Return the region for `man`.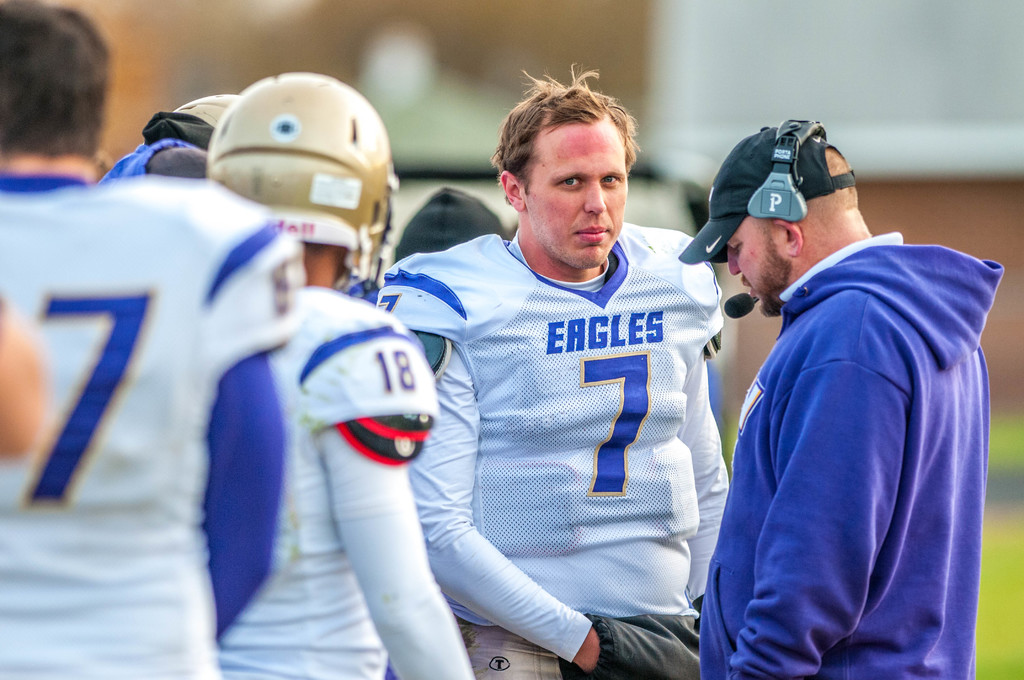
[206,68,479,679].
